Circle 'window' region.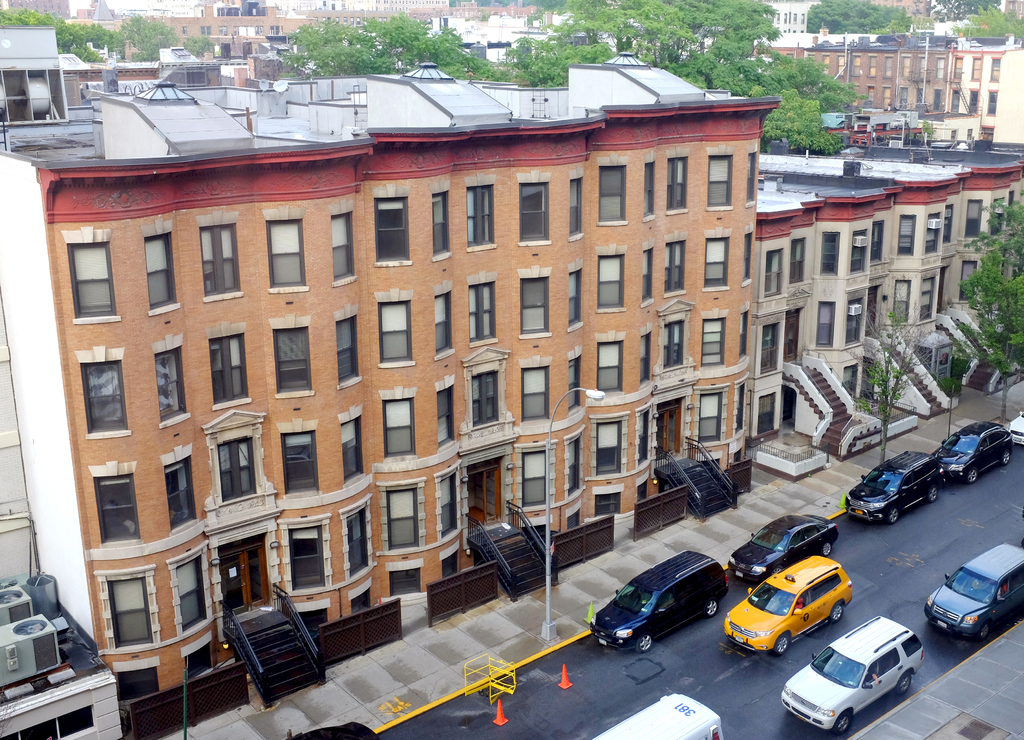
Region: region(639, 253, 656, 300).
